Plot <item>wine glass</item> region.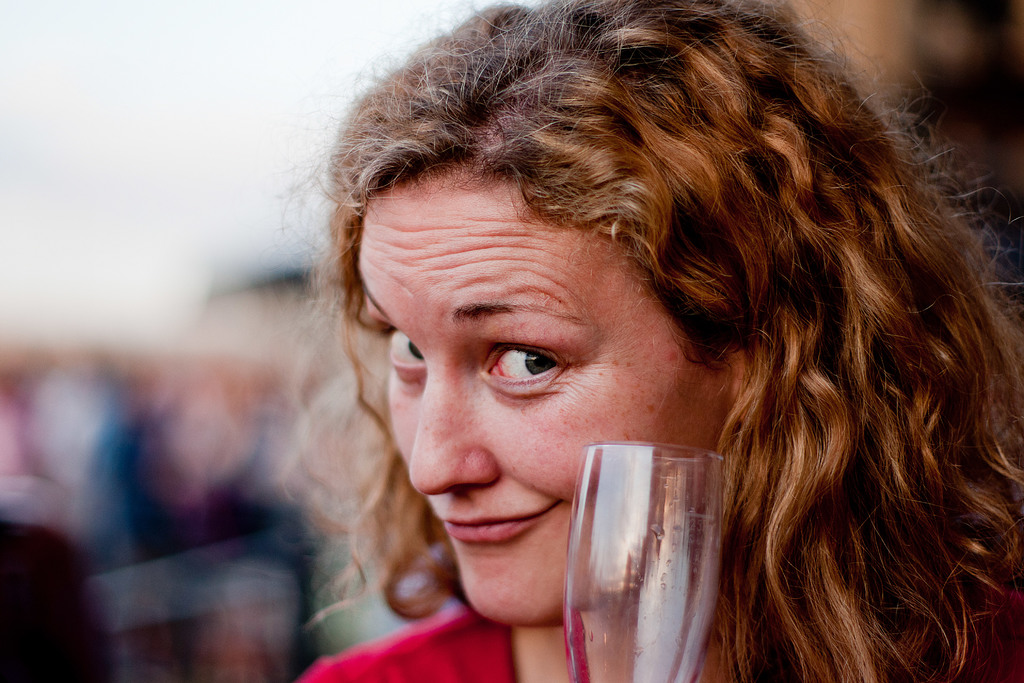
Plotted at [left=564, top=444, right=721, bottom=682].
